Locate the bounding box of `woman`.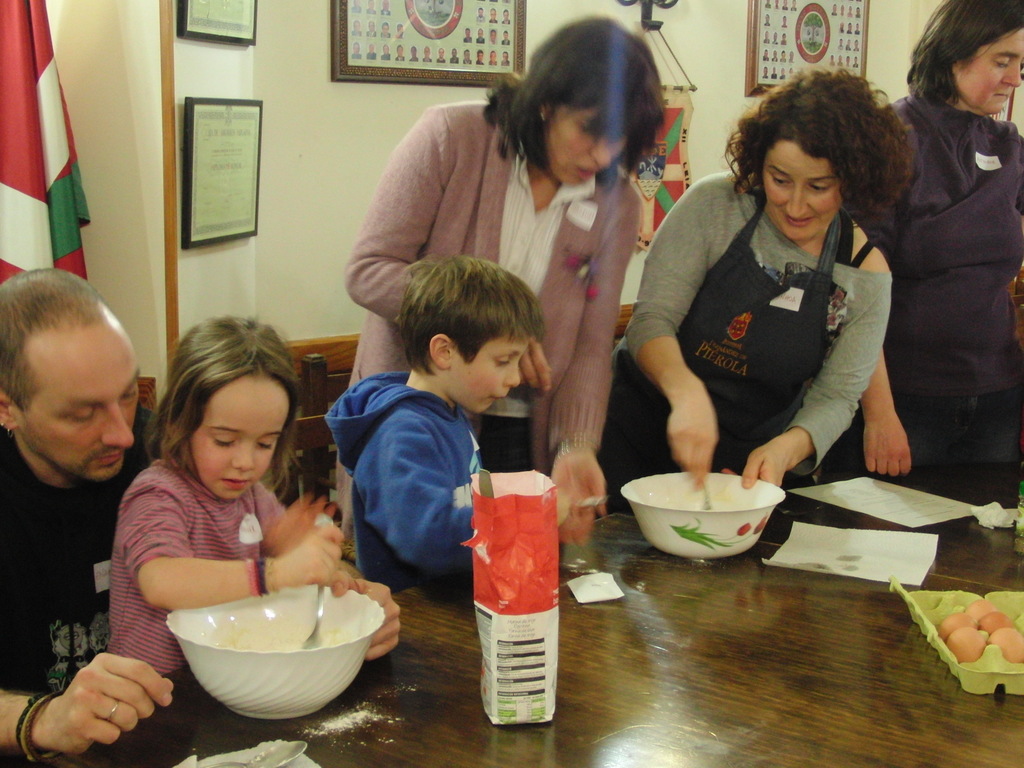
Bounding box: bbox(820, 0, 1023, 511).
